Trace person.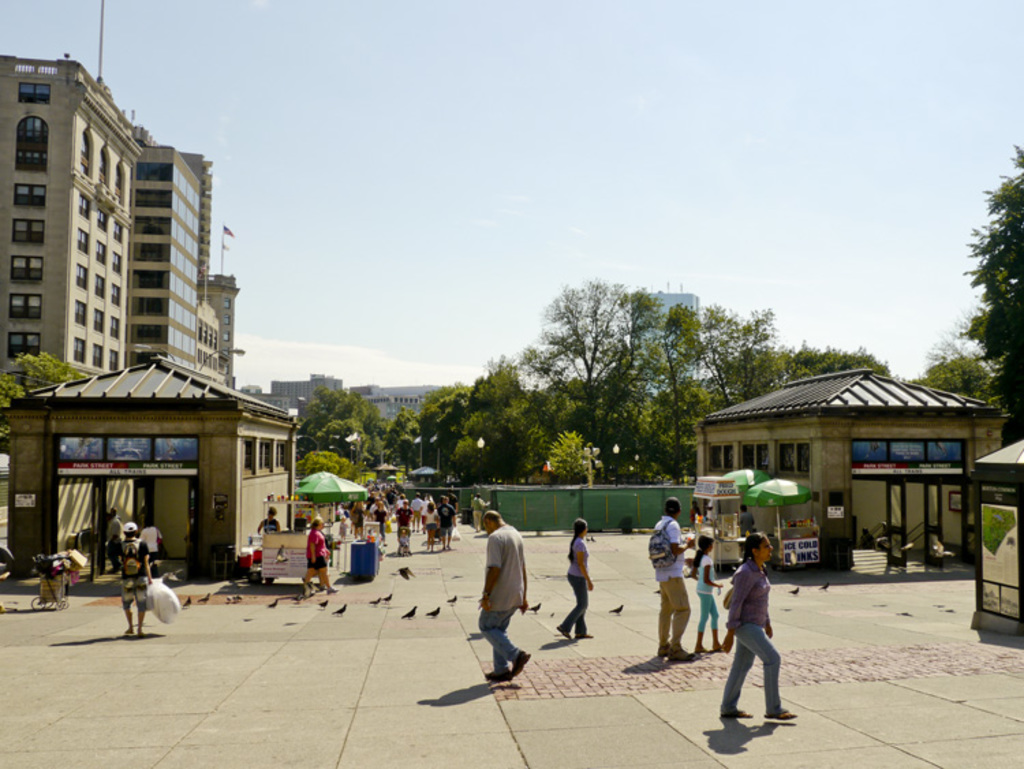
Traced to l=644, t=489, r=703, b=658.
